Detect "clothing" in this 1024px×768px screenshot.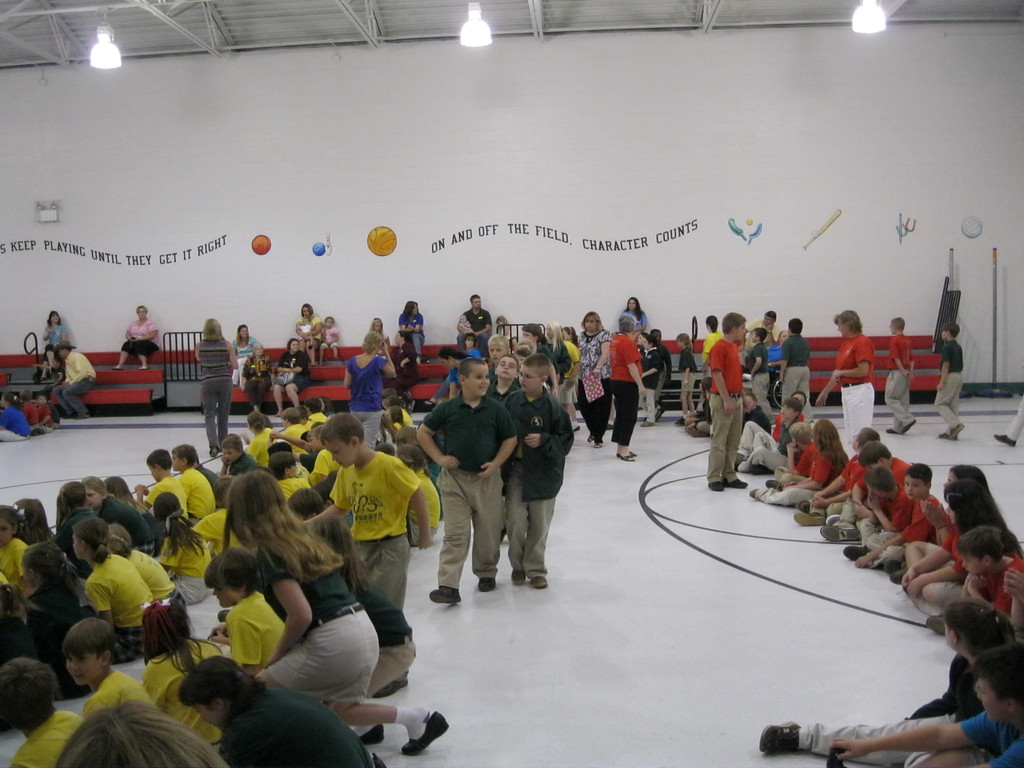
Detection: <bbox>201, 336, 232, 445</bbox>.
